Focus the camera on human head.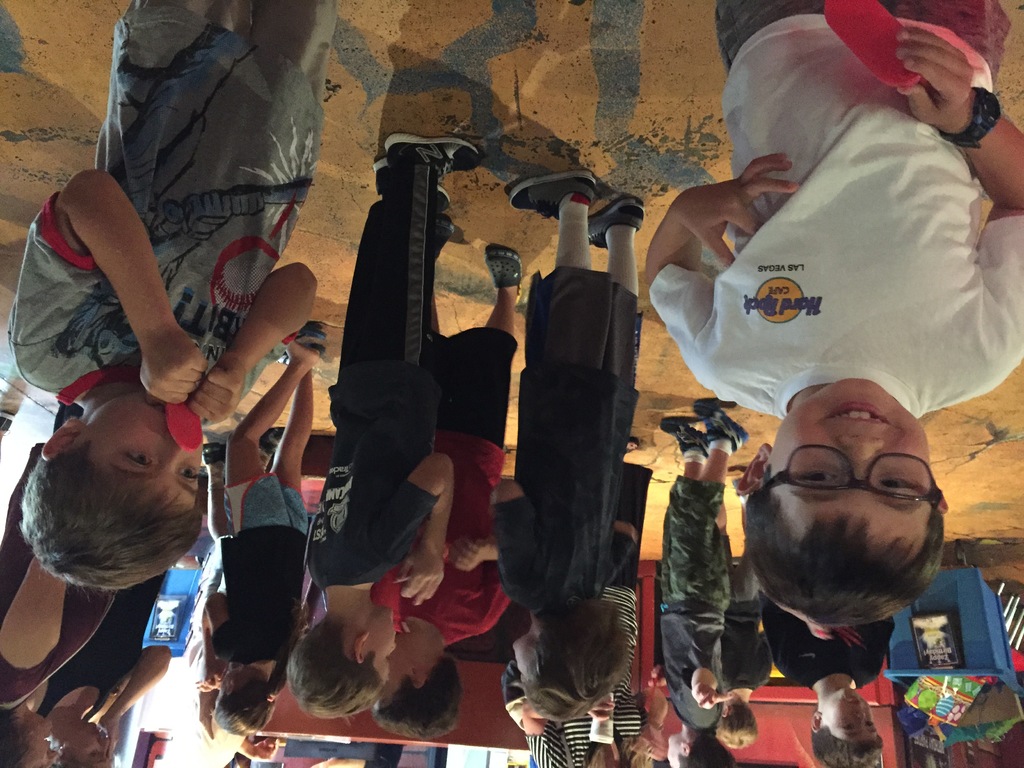
Focus region: Rect(21, 370, 204, 601).
